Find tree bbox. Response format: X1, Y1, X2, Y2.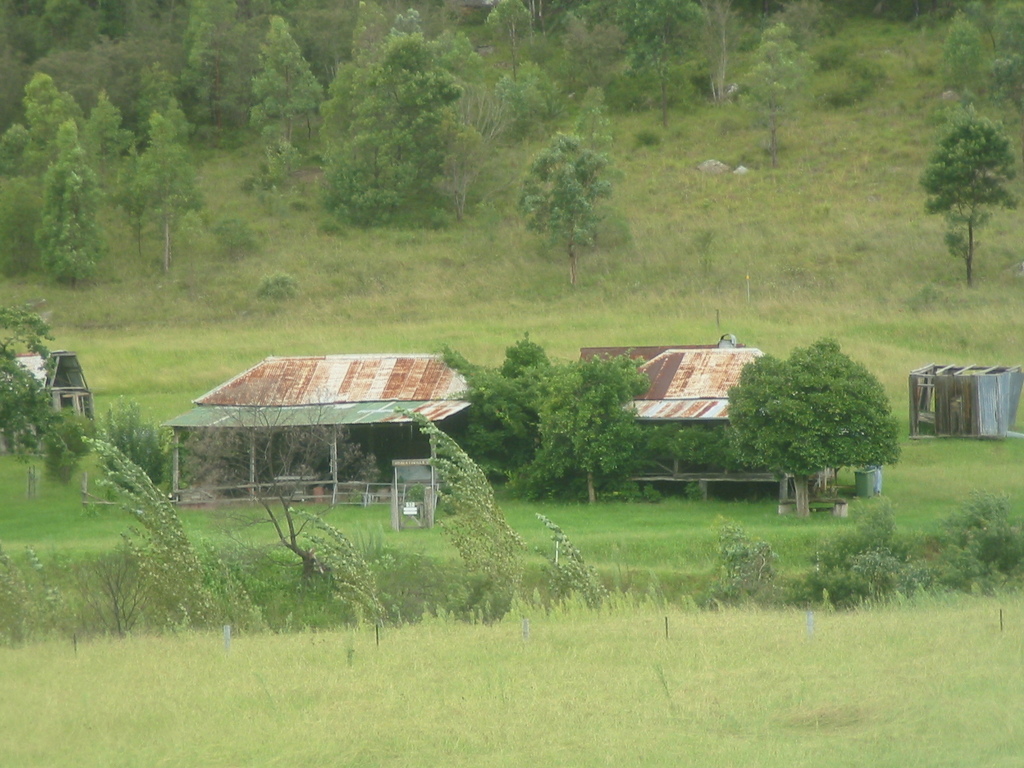
800, 476, 925, 616.
